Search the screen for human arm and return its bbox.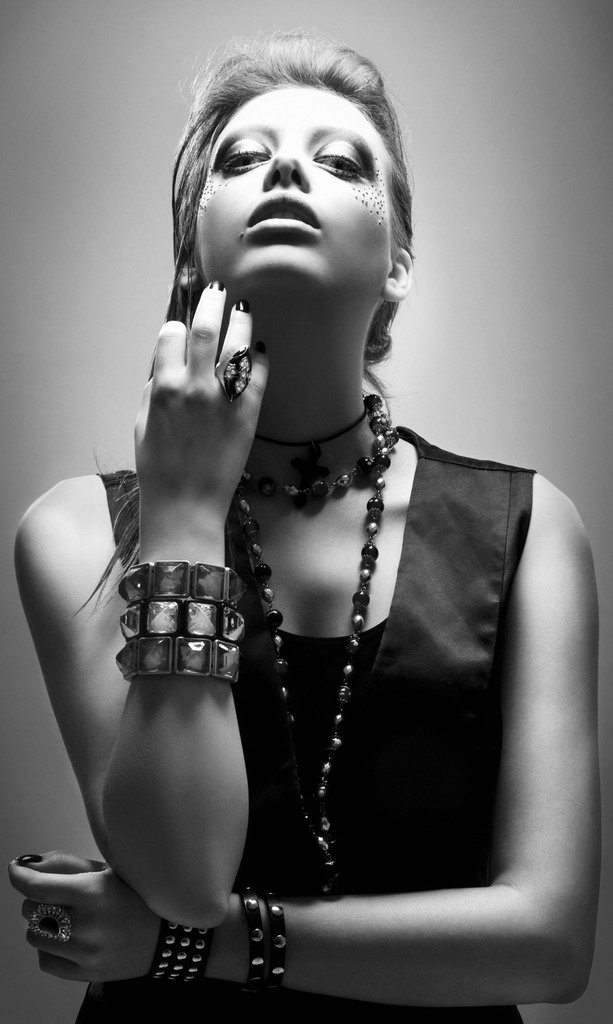
Found: x1=16, y1=474, x2=576, y2=1007.
